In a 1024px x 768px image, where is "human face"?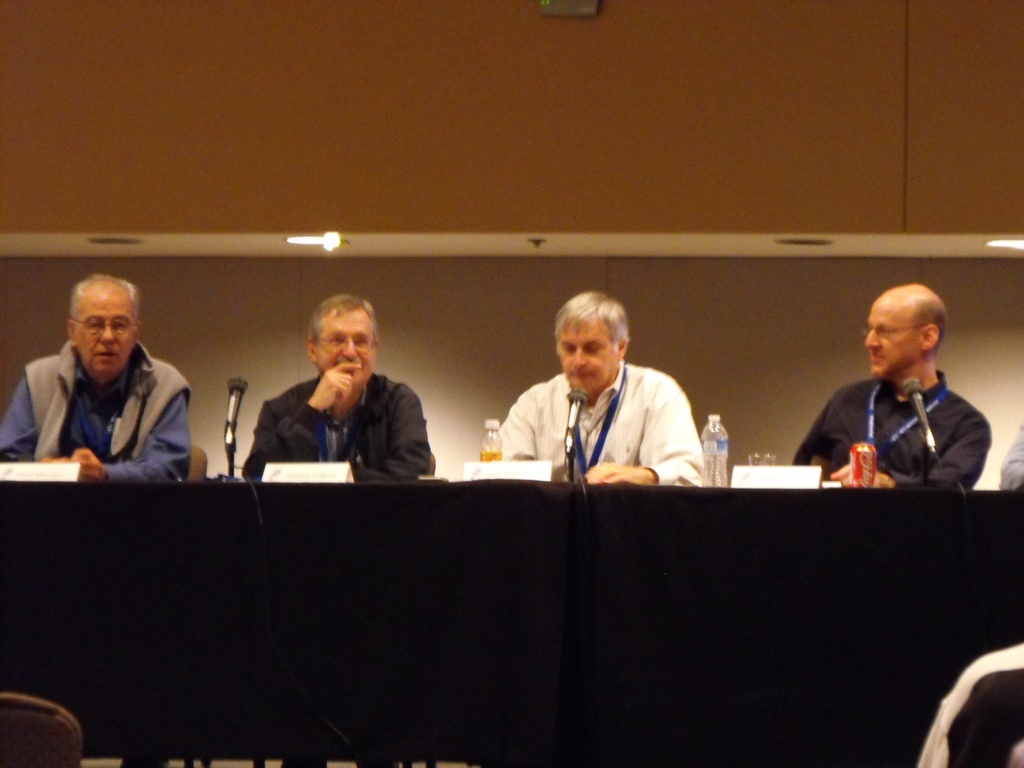
[73,292,134,378].
